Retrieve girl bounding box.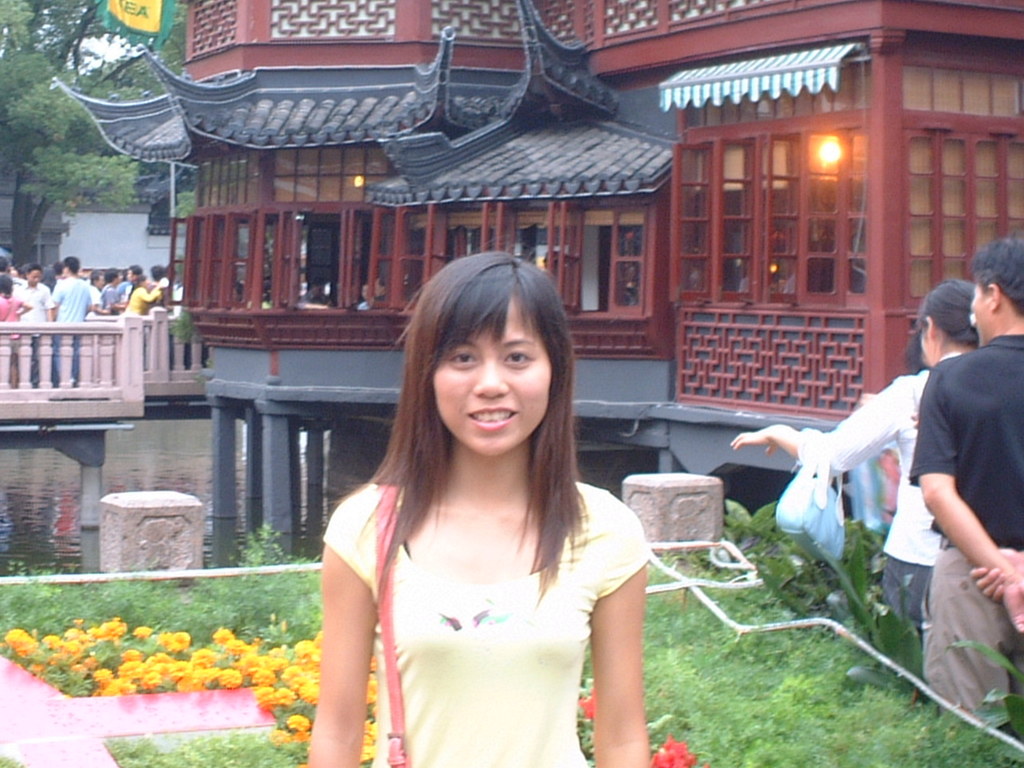
Bounding box: x1=0, y1=276, x2=26, y2=362.
